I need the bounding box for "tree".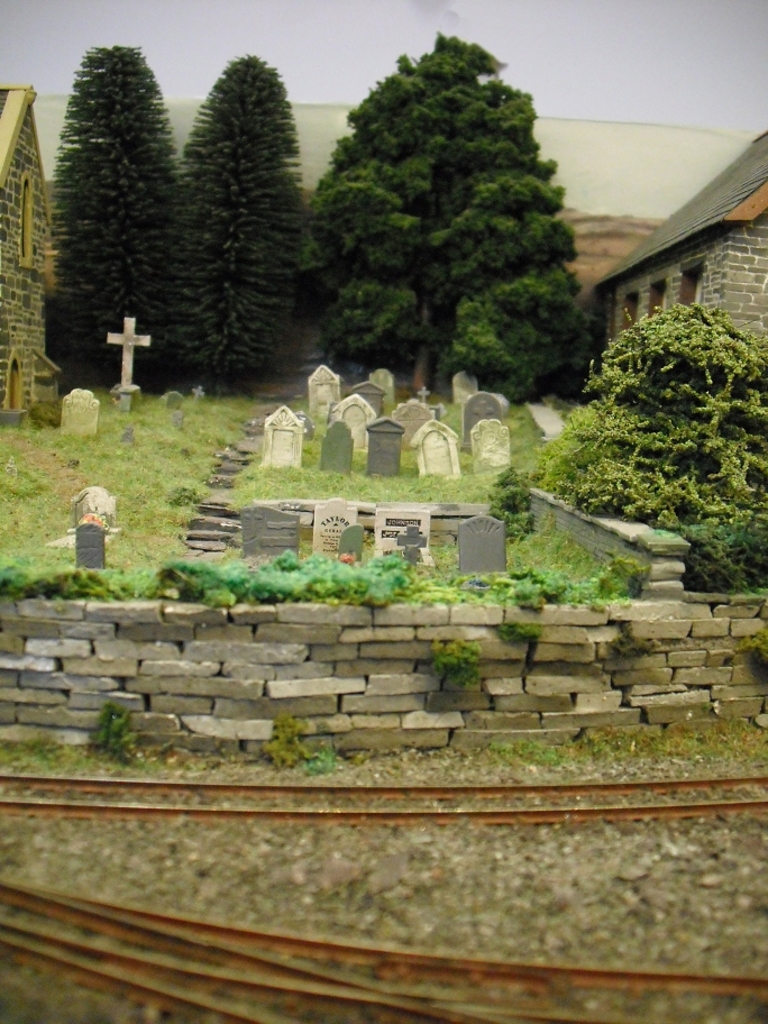
Here it is: <box>167,53,312,397</box>.
